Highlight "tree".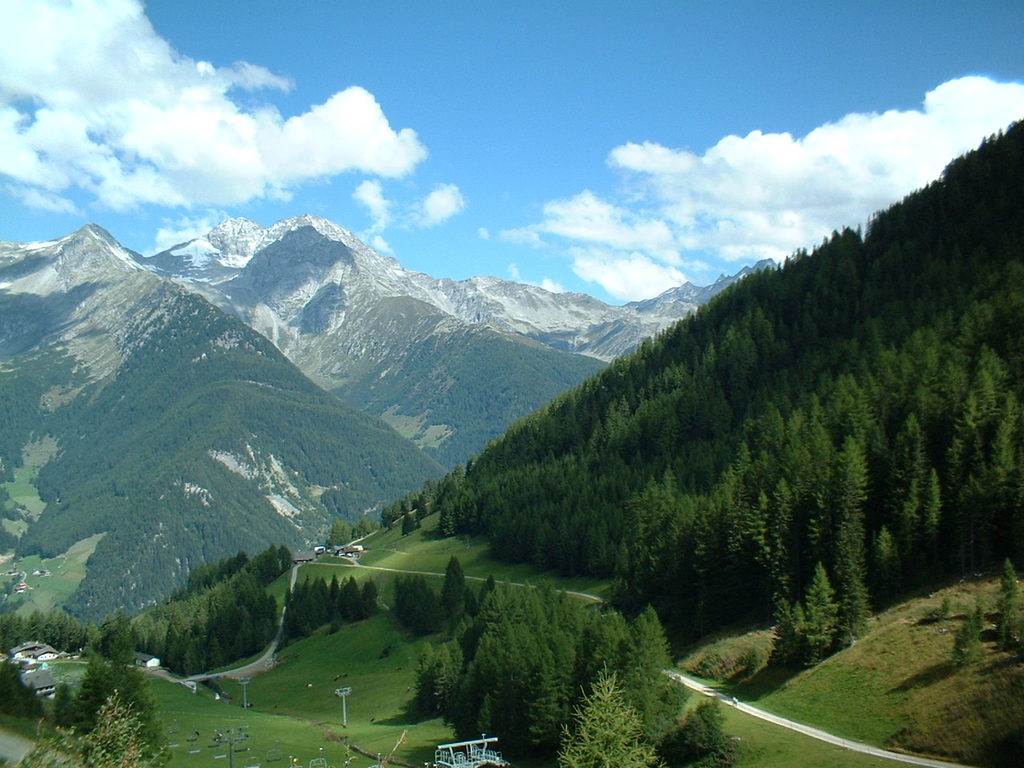
Highlighted region: x1=297, y1=598, x2=317, y2=640.
